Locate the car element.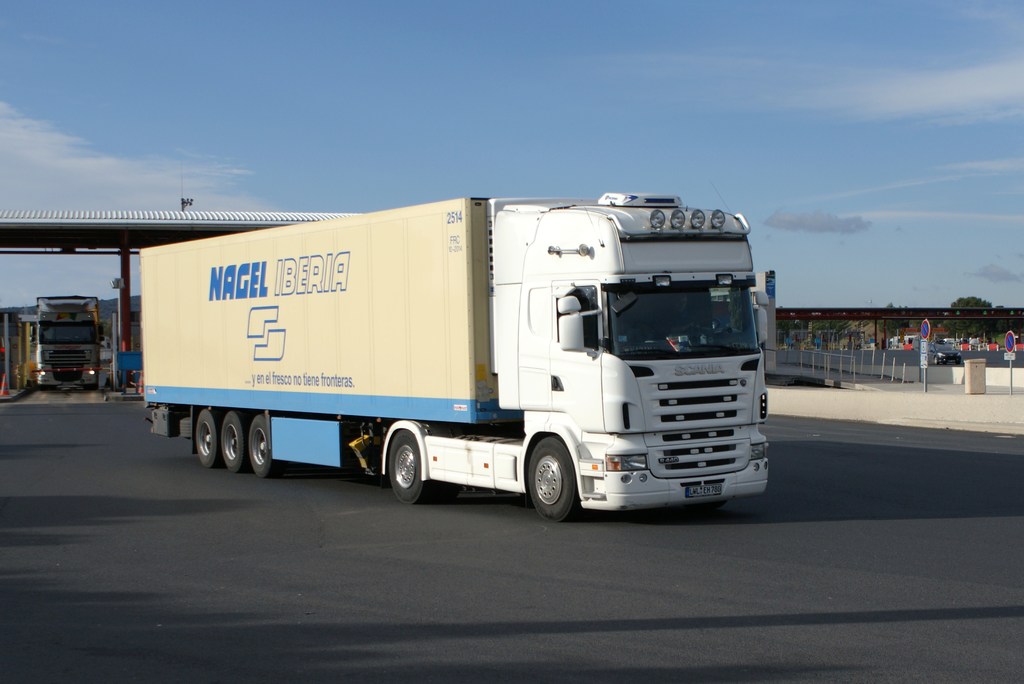
Element bbox: box=[926, 346, 963, 367].
